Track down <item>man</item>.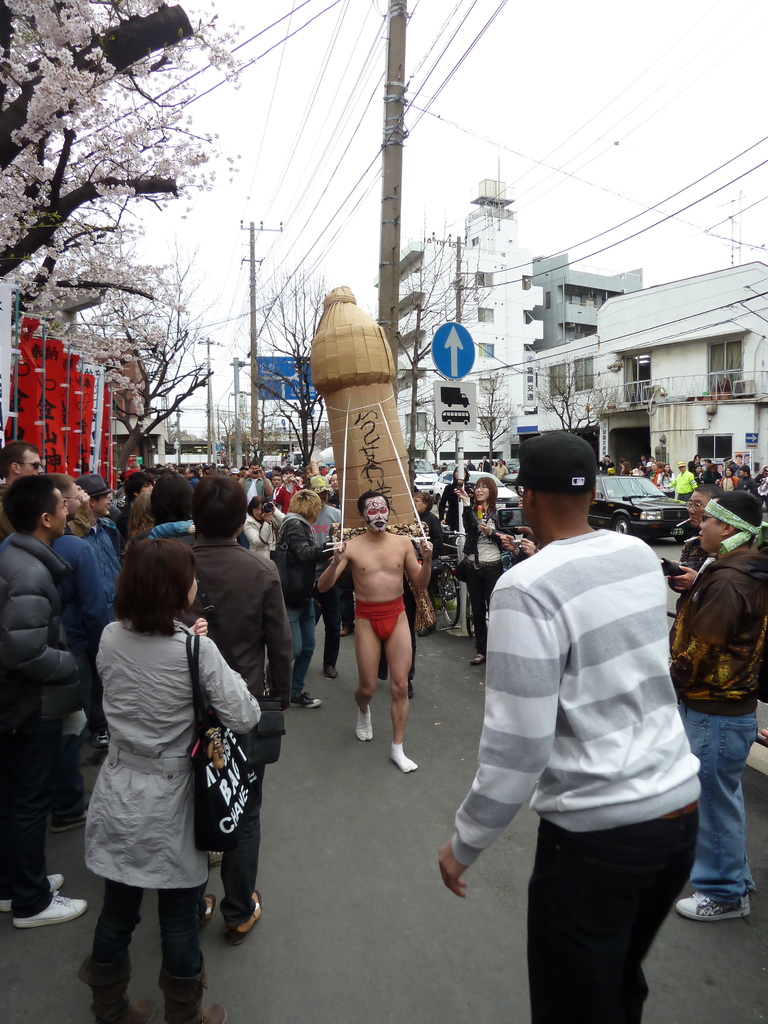
Tracked to 318/489/432/774.
